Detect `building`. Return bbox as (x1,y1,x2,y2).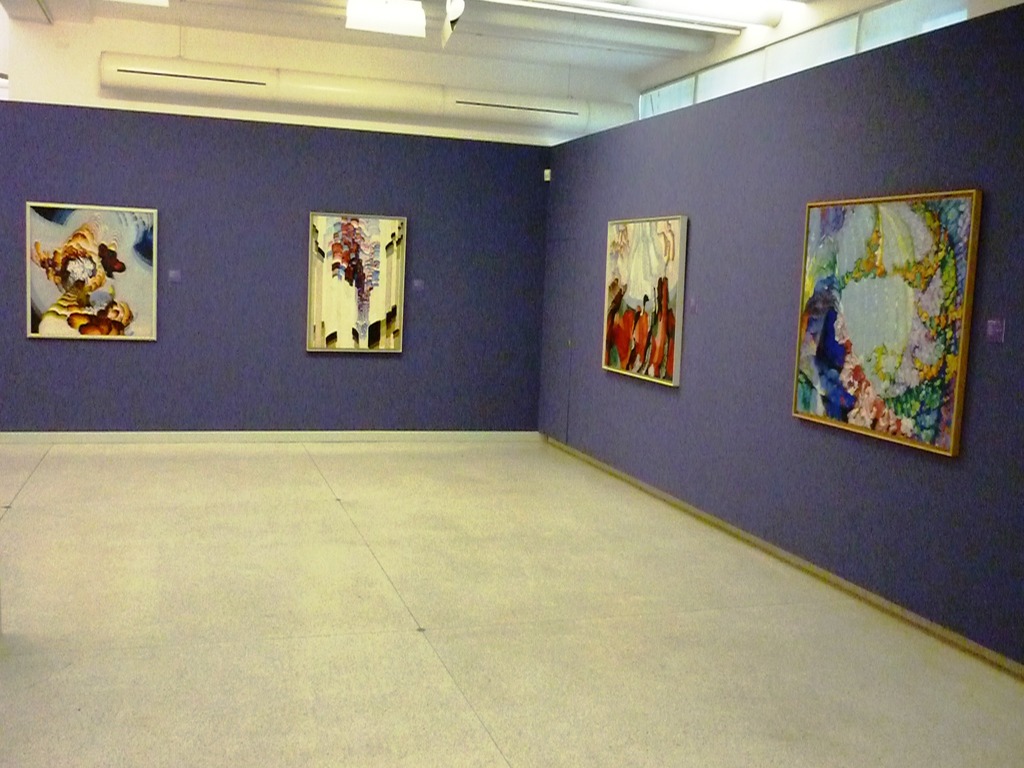
(0,0,1022,767).
